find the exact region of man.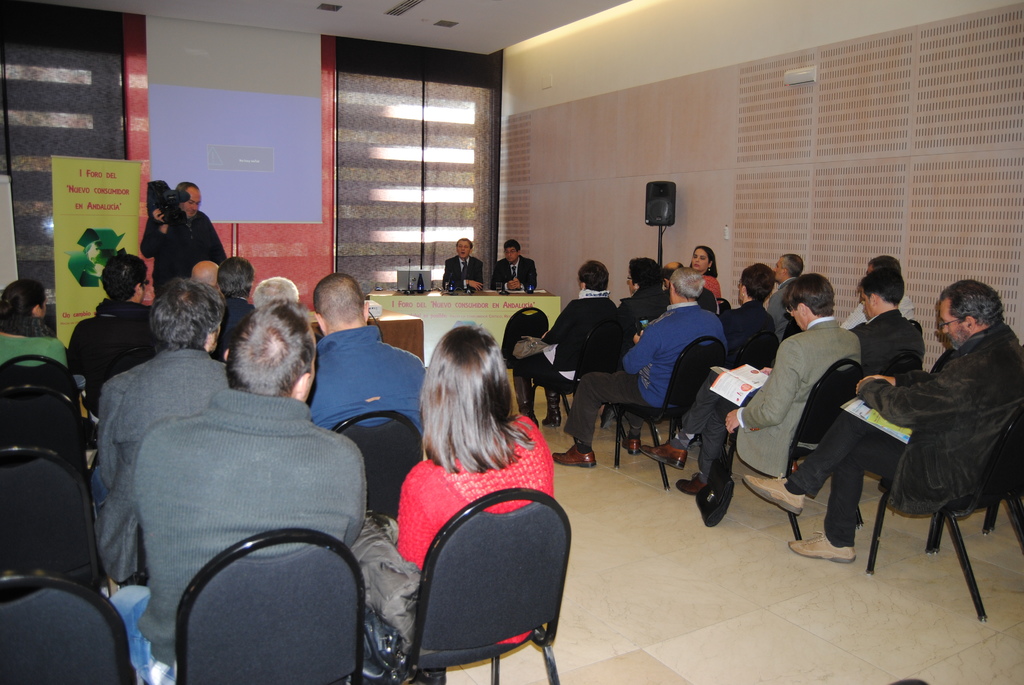
Exact region: (191,258,221,290).
